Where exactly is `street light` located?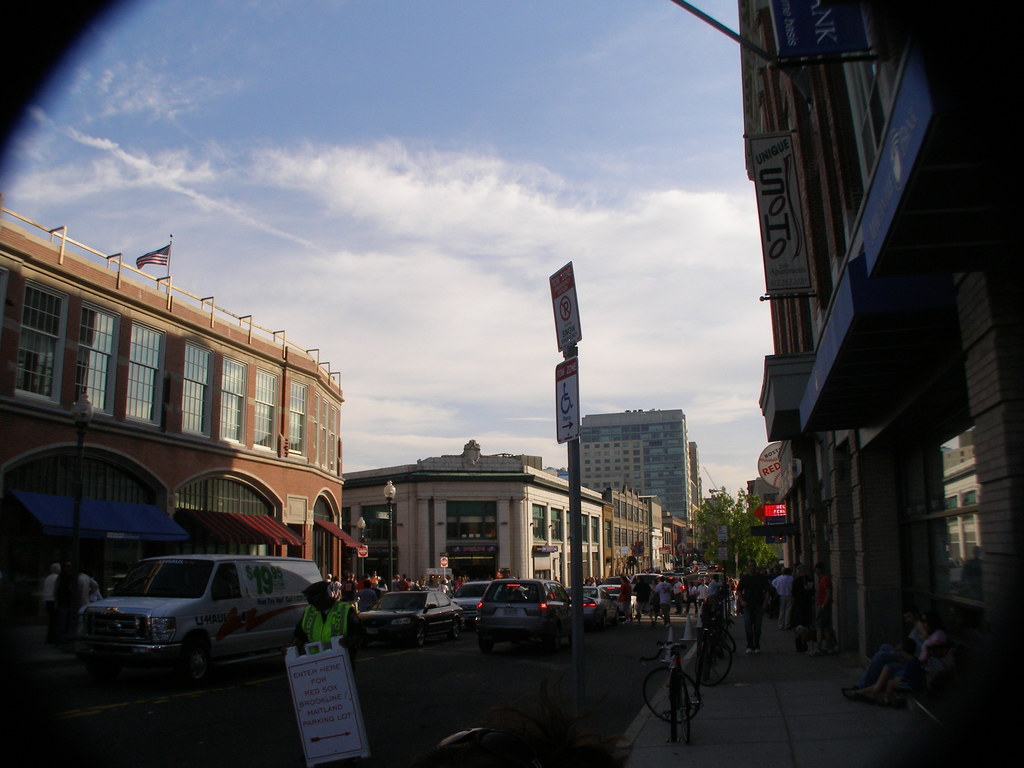
Its bounding box is (x1=63, y1=388, x2=97, y2=647).
